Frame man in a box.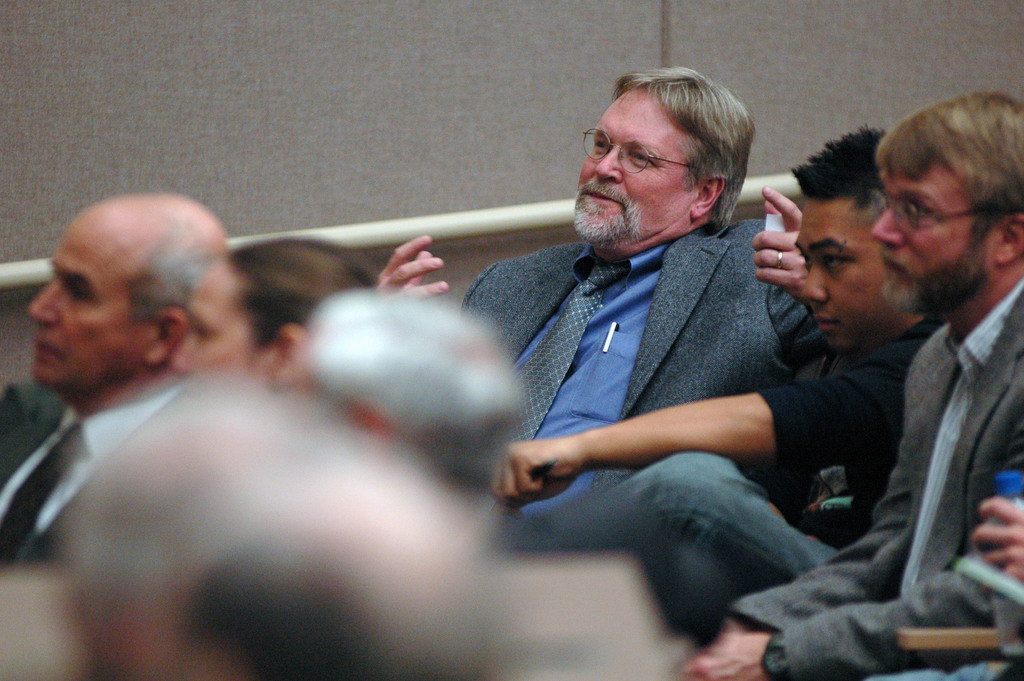
480:124:947:634.
